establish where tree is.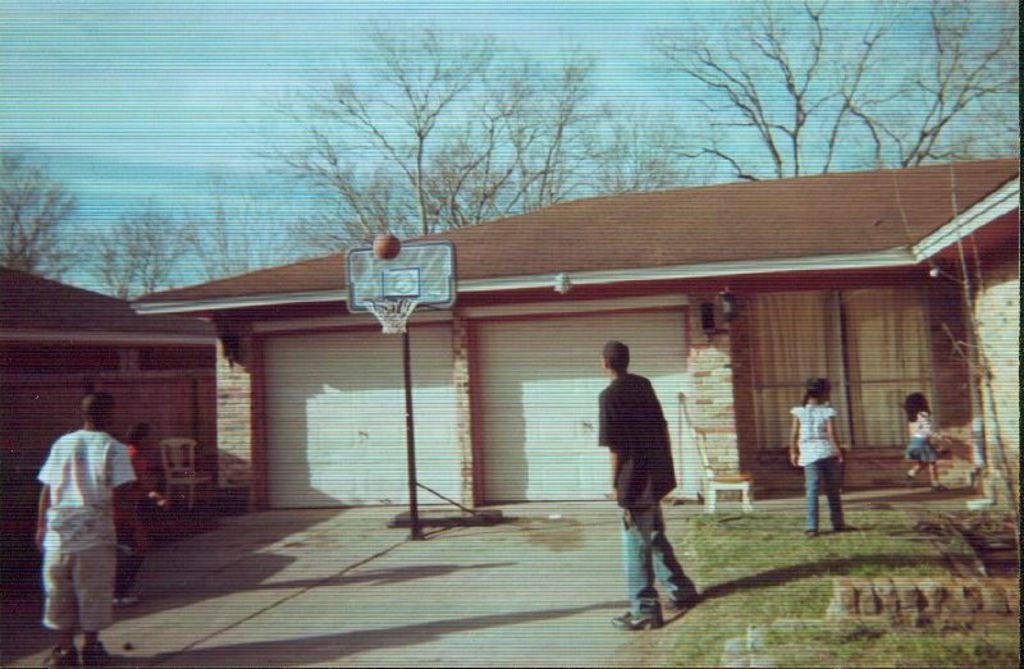
Established at x1=300 y1=17 x2=497 y2=232.
